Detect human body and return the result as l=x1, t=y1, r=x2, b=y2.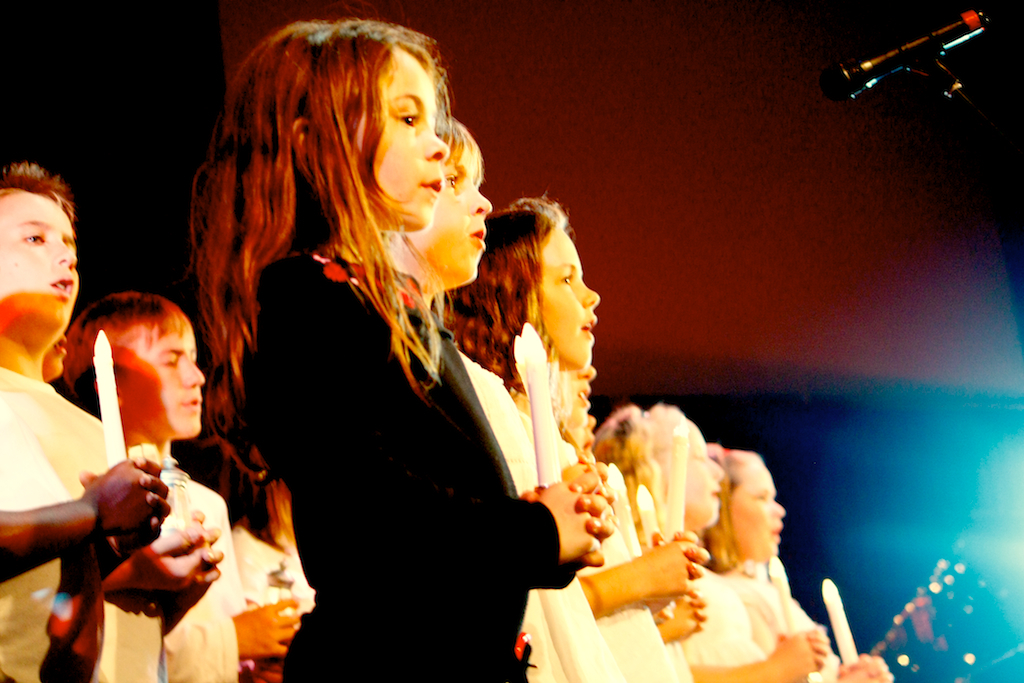
l=46, t=281, r=300, b=682.
